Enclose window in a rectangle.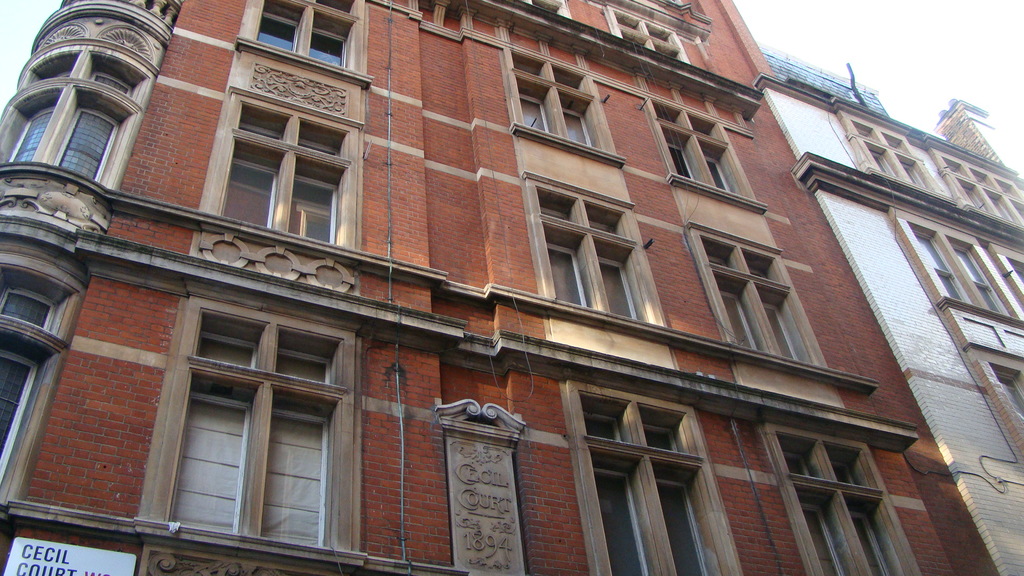
detection(599, 6, 691, 67).
